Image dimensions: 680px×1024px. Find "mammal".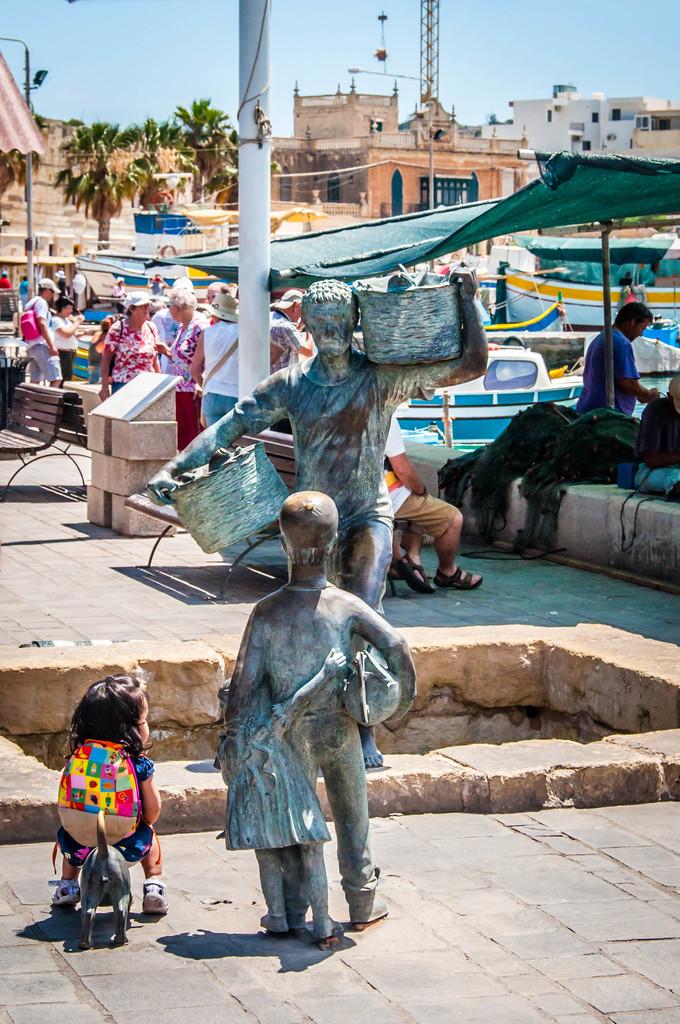
(70,267,87,297).
